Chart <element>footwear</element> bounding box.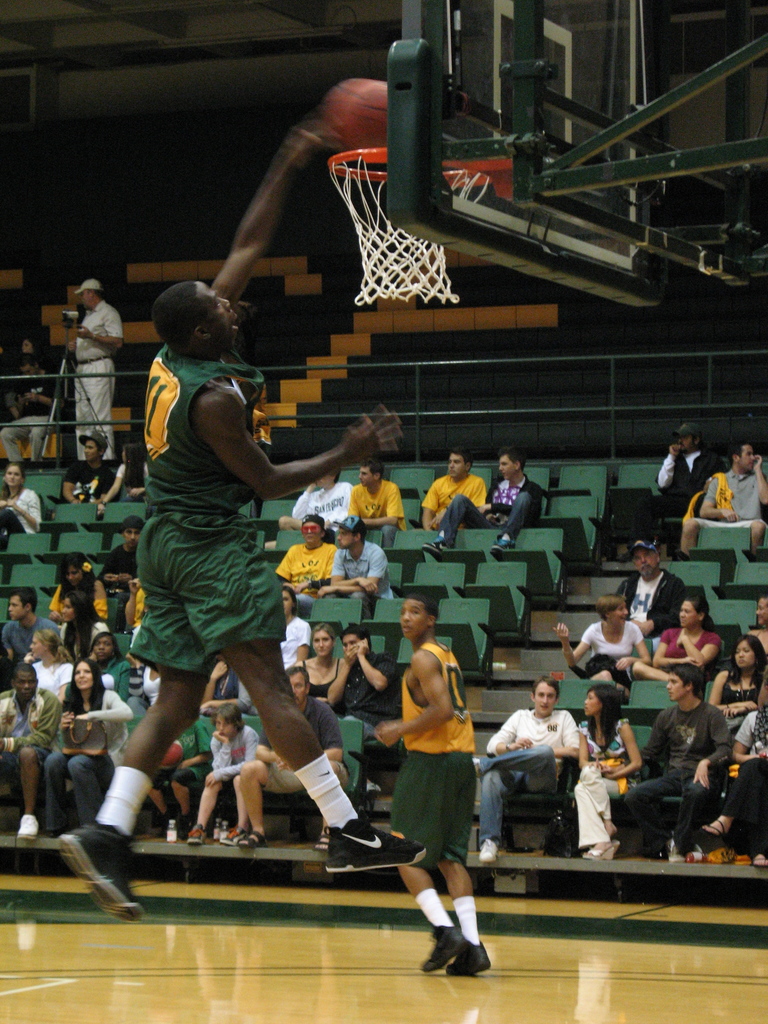
Charted: locate(15, 816, 41, 838).
